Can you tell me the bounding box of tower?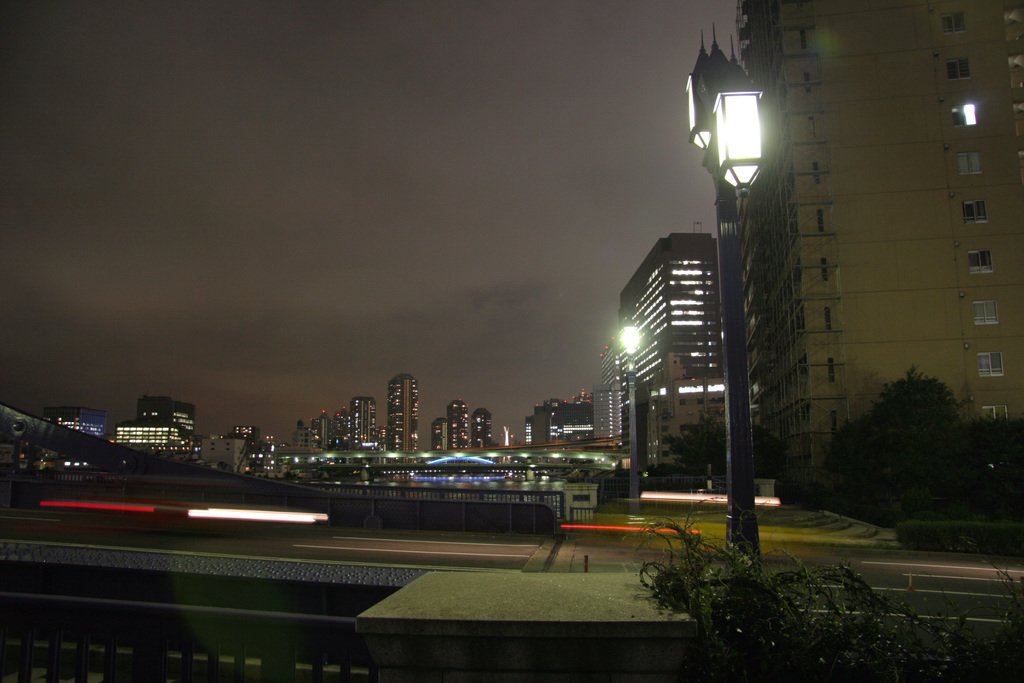
434:416:446:449.
